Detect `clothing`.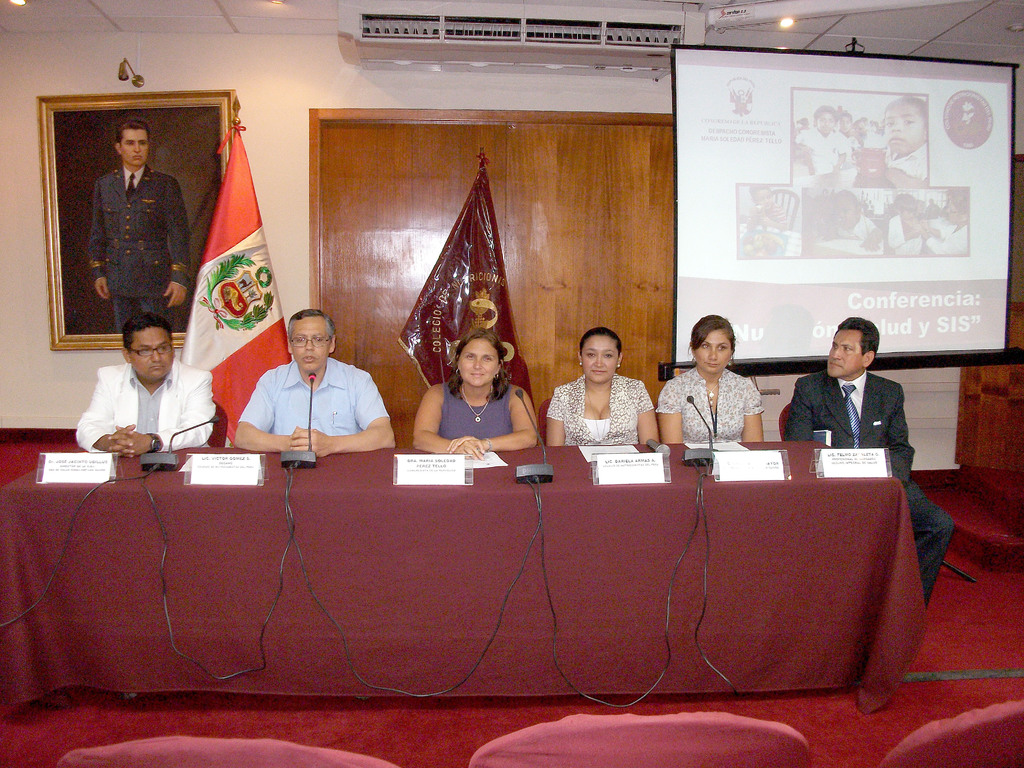
Detected at bbox=[233, 350, 385, 449].
